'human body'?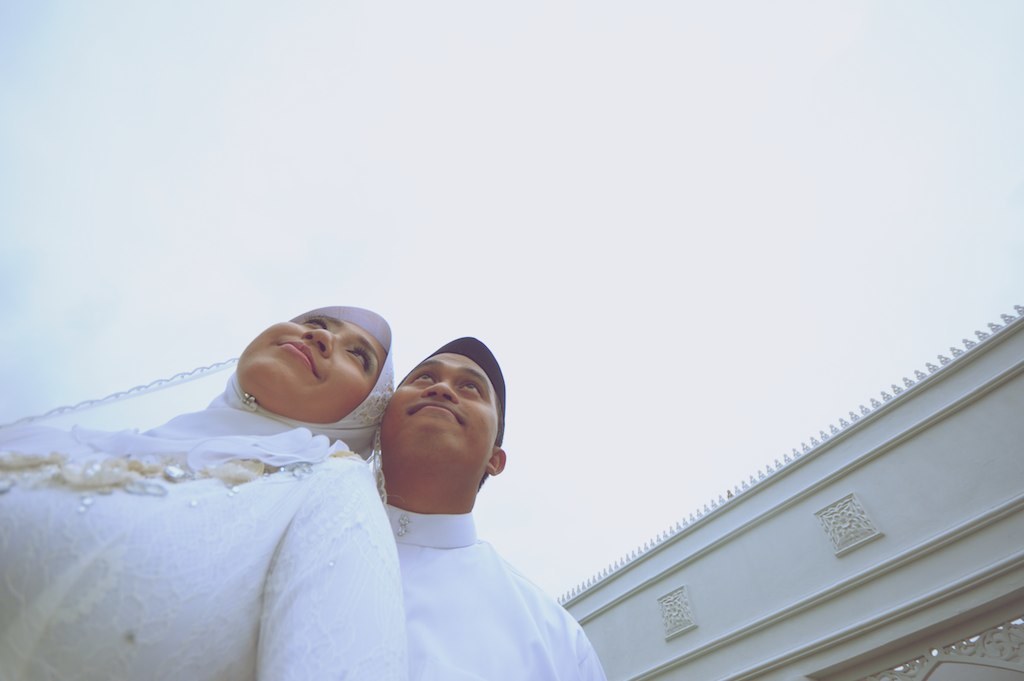
(0,317,407,680)
